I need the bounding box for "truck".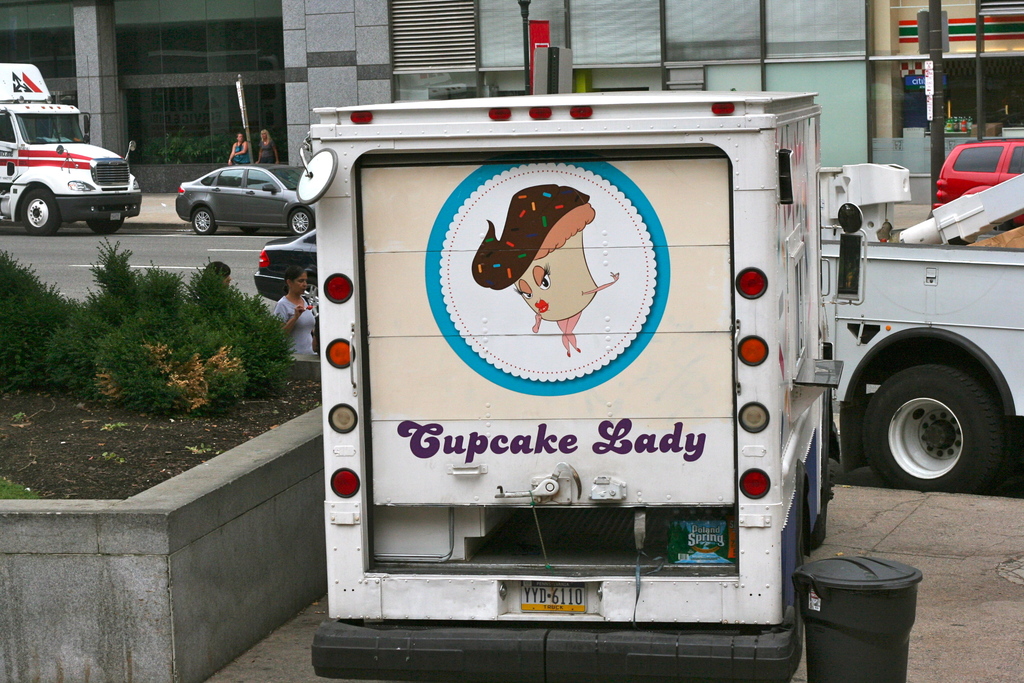
Here it is: 295/90/846/682.
